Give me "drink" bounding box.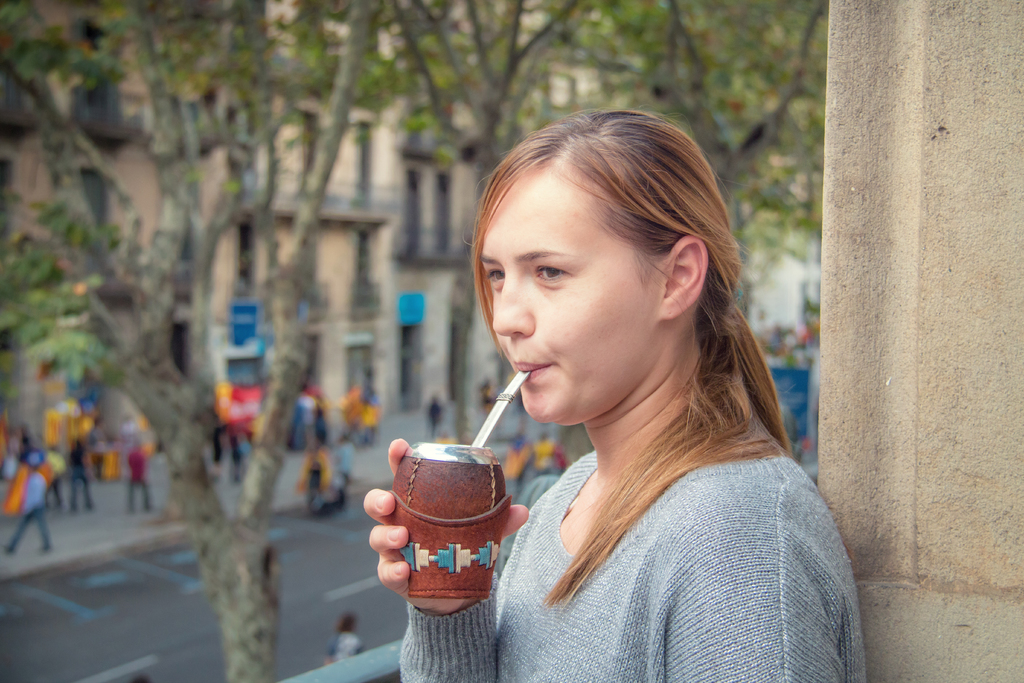
[387,432,519,632].
